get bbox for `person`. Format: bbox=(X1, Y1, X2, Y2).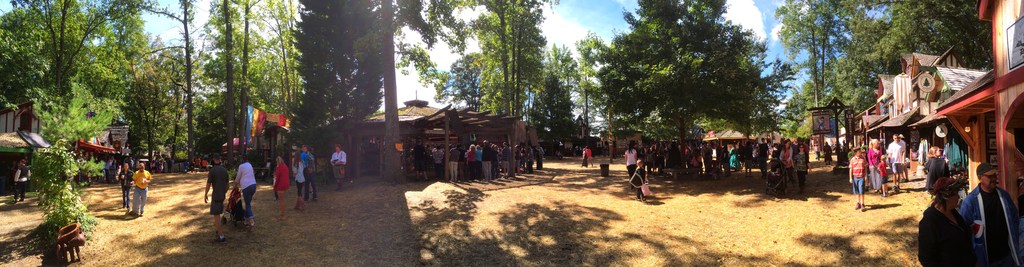
bbox=(917, 165, 963, 266).
